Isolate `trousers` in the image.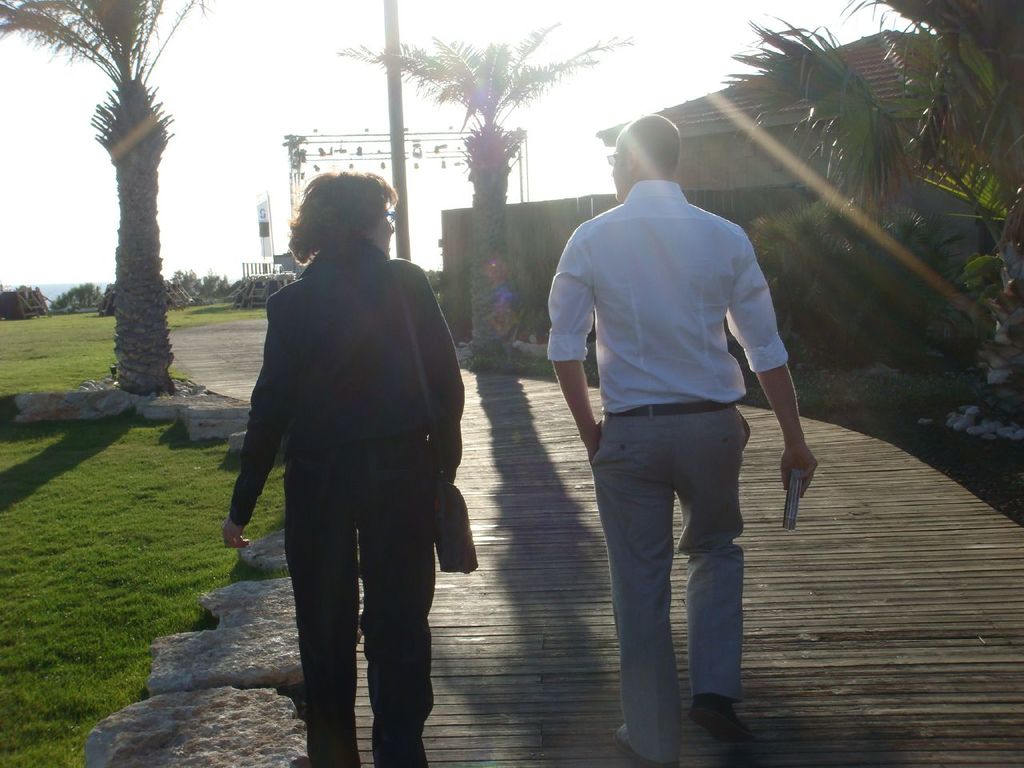
Isolated region: Rect(281, 446, 434, 767).
